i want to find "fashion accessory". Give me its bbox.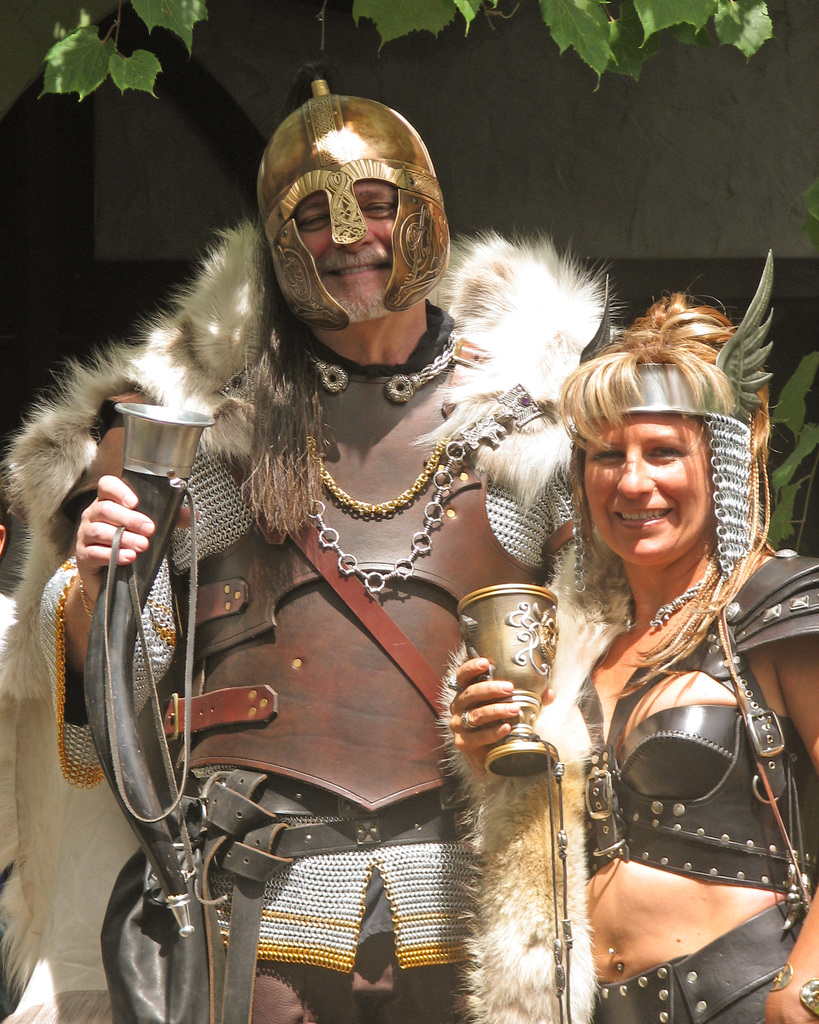
(x1=296, y1=335, x2=459, y2=404).
